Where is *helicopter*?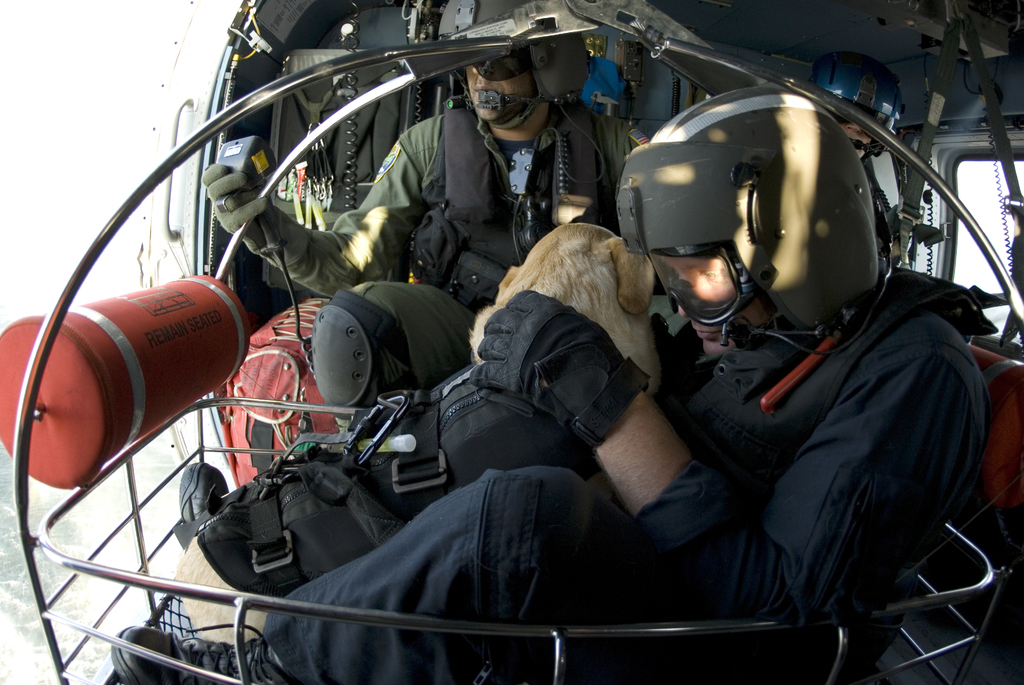
[56,0,972,622].
